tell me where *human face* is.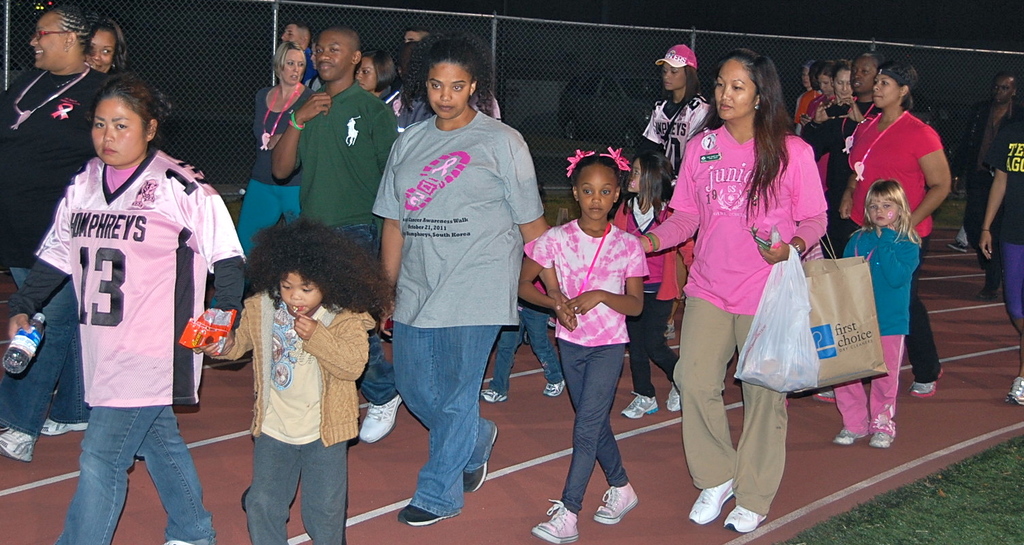
*human face* is at 278/271/323/317.
